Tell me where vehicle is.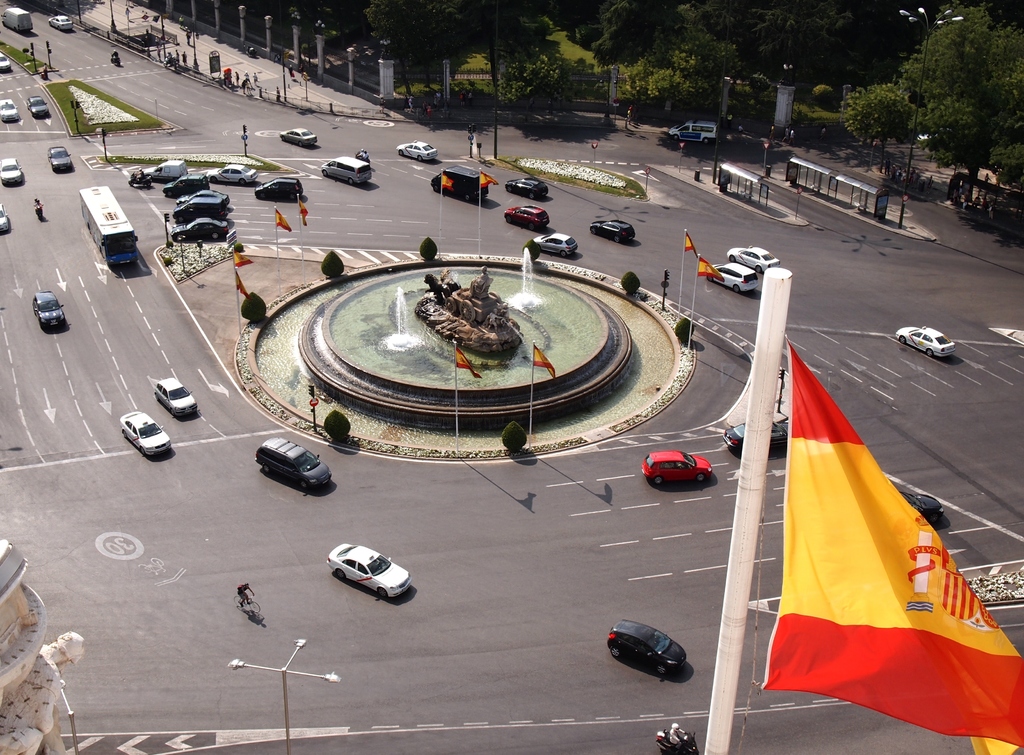
vehicle is at x1=275 y1=127 x2=319 y2=147.
